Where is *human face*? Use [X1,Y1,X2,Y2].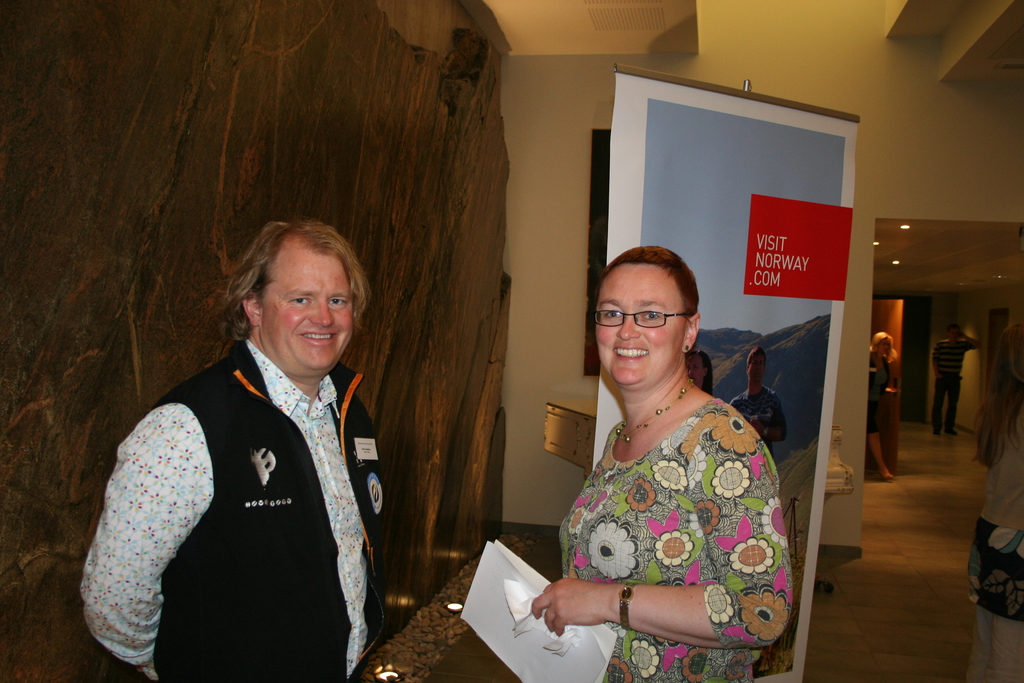
[596,265,687,387].
